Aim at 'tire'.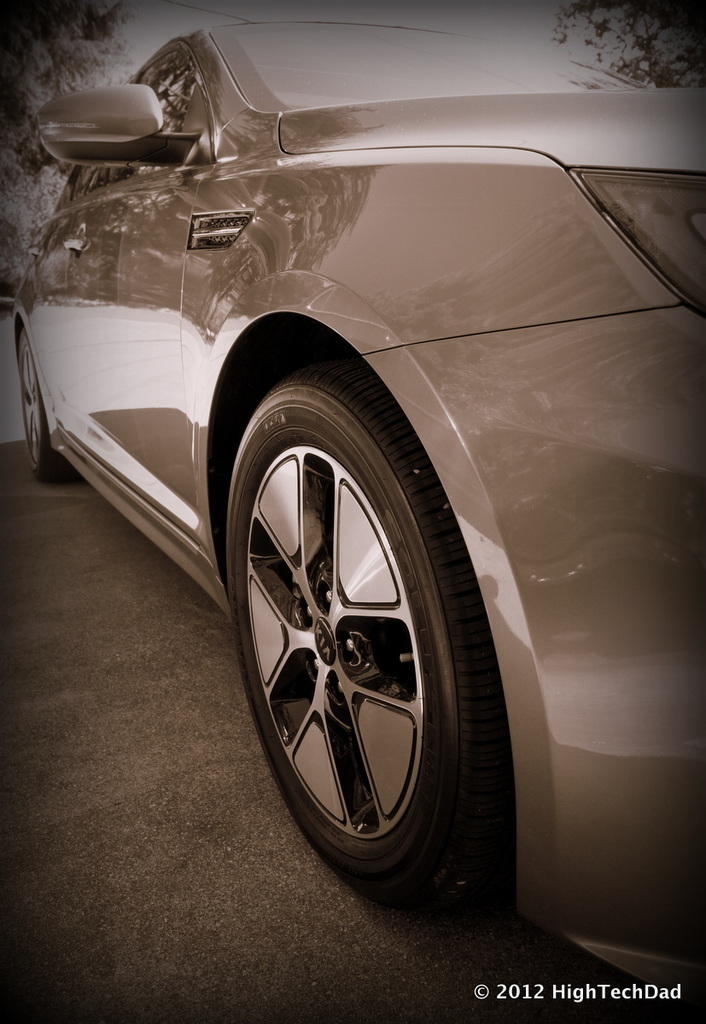
Aimed at BBox(226, 346, 519, 905).
